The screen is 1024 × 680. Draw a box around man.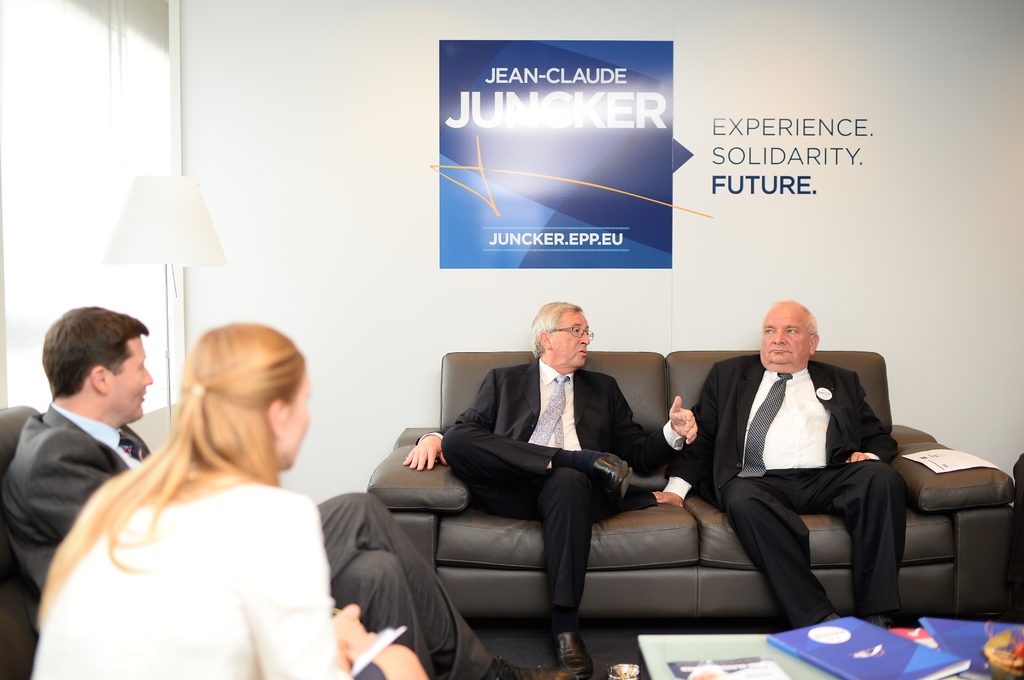
(653,293,913,647).
